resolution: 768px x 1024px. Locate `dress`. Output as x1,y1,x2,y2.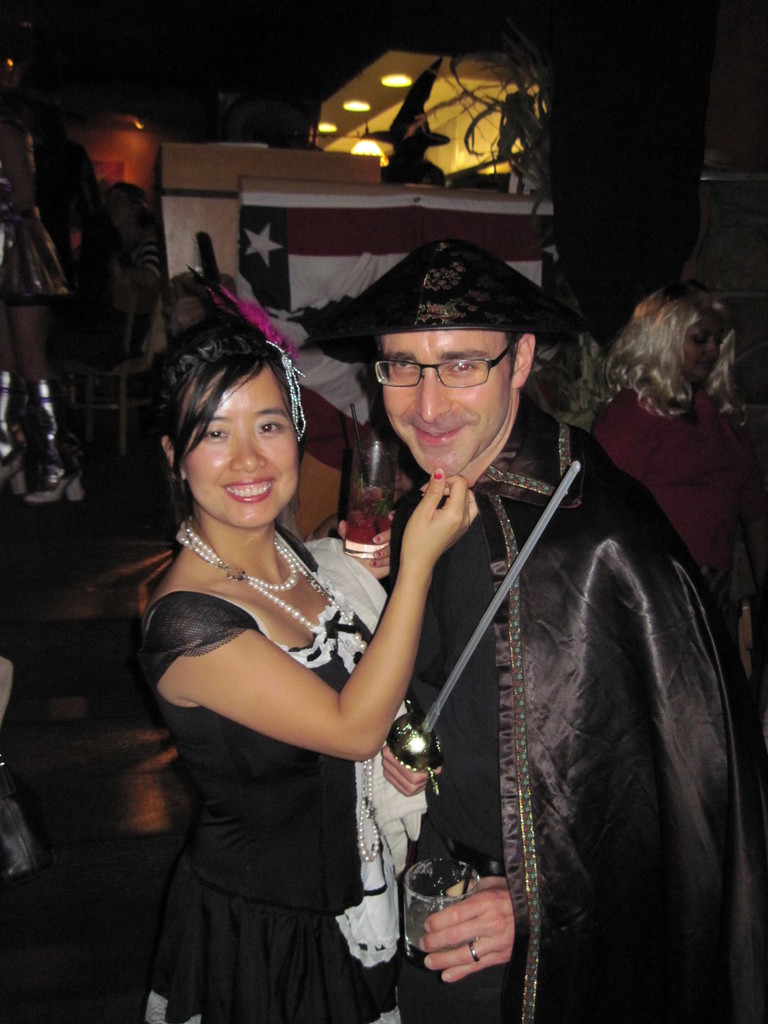
119,422,394,941.
